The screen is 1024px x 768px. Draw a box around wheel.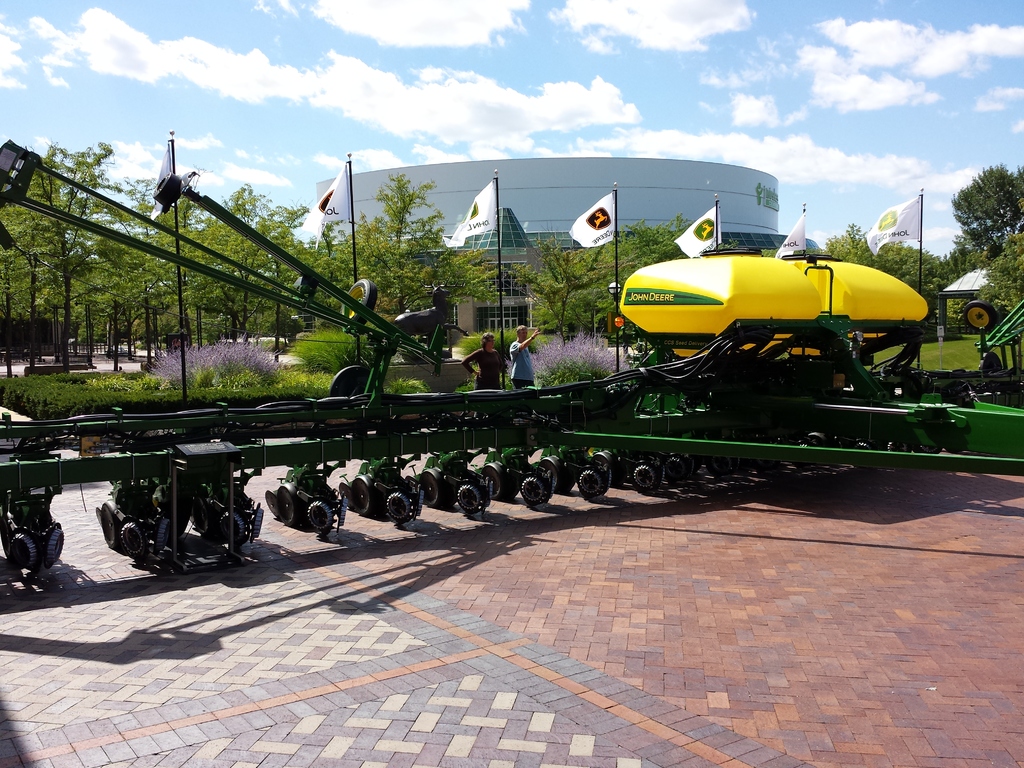
x1=10 y1=529 x2=41 y2=572.
